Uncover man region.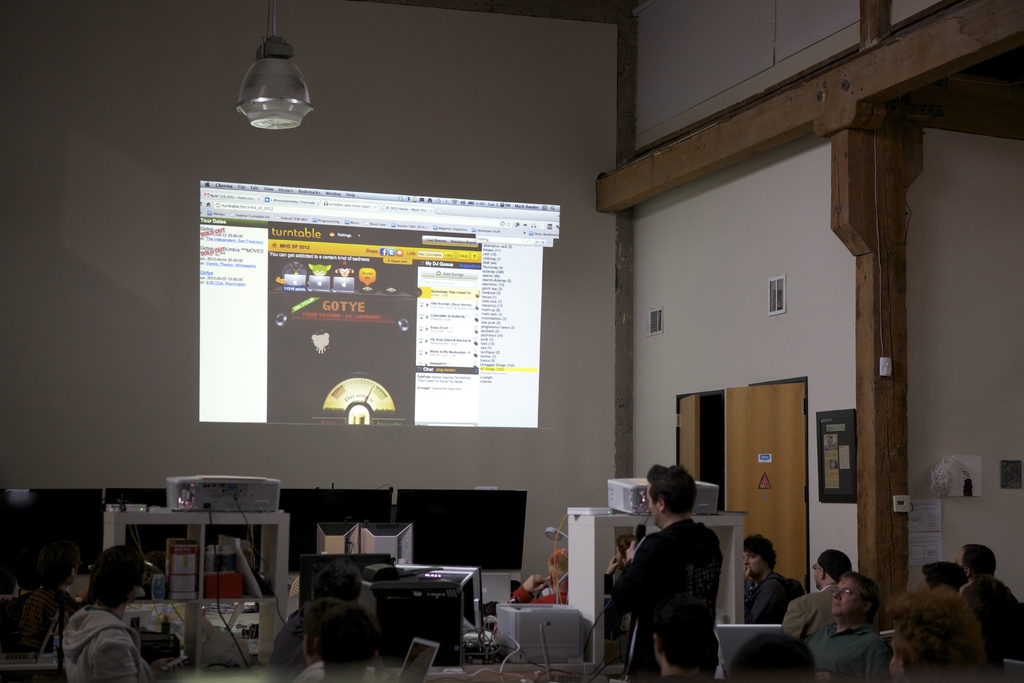
Uncovered: (801, 567, 892, 682).
